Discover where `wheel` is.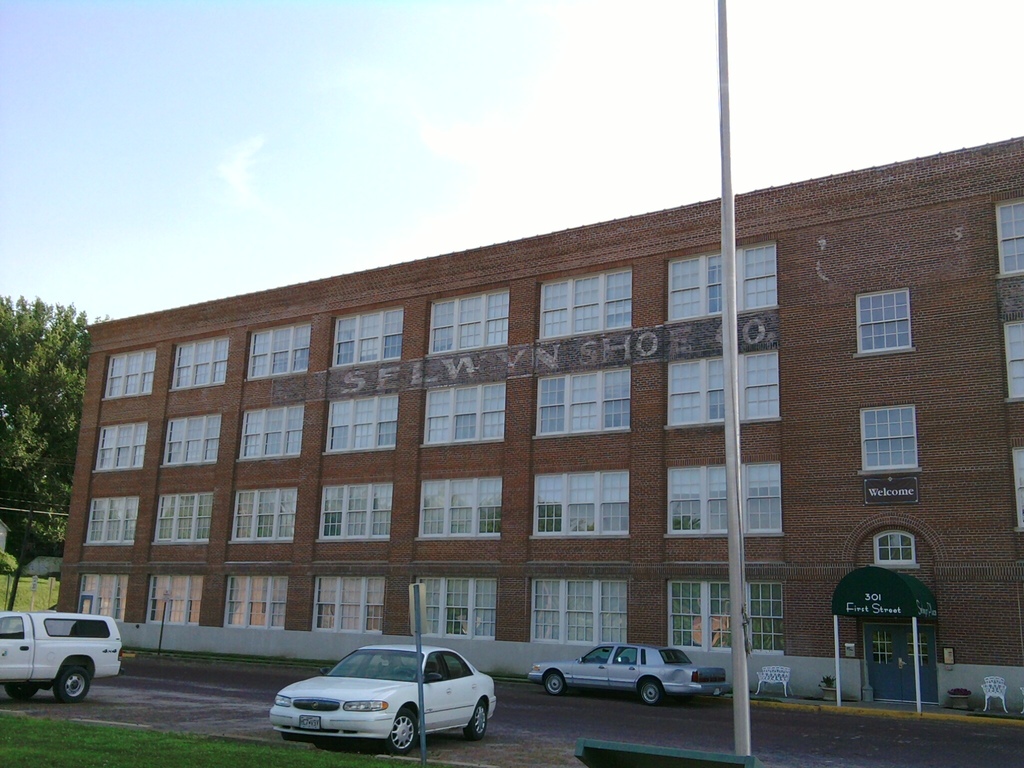
Discovered at bbox(468, 692, 504, 743).
